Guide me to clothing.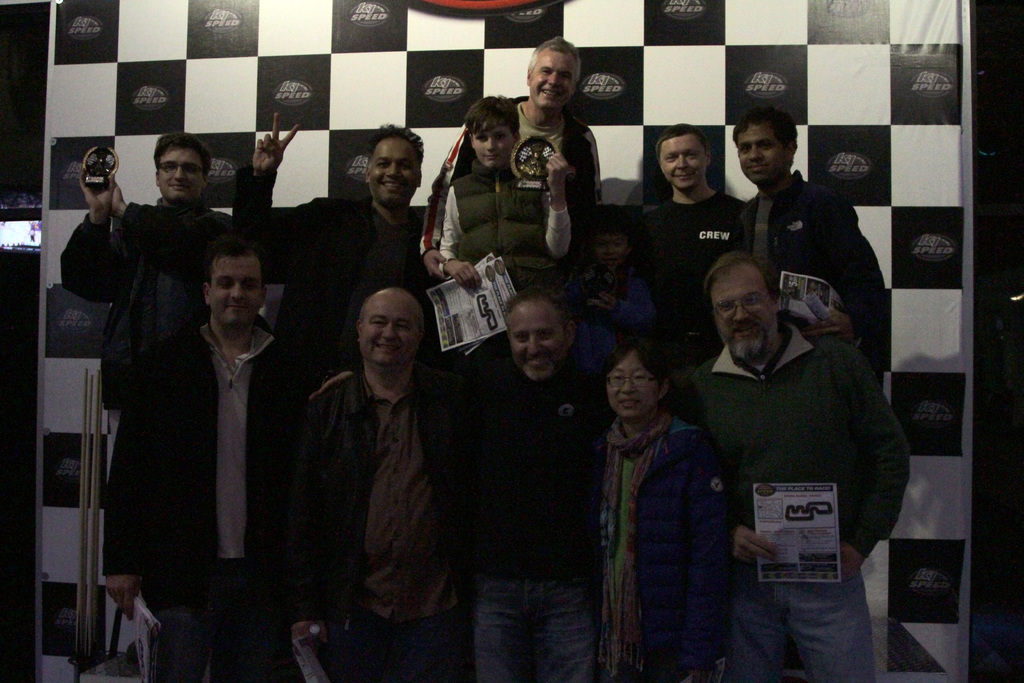
Guidance: bbox=(682, 276, 914, 645).
